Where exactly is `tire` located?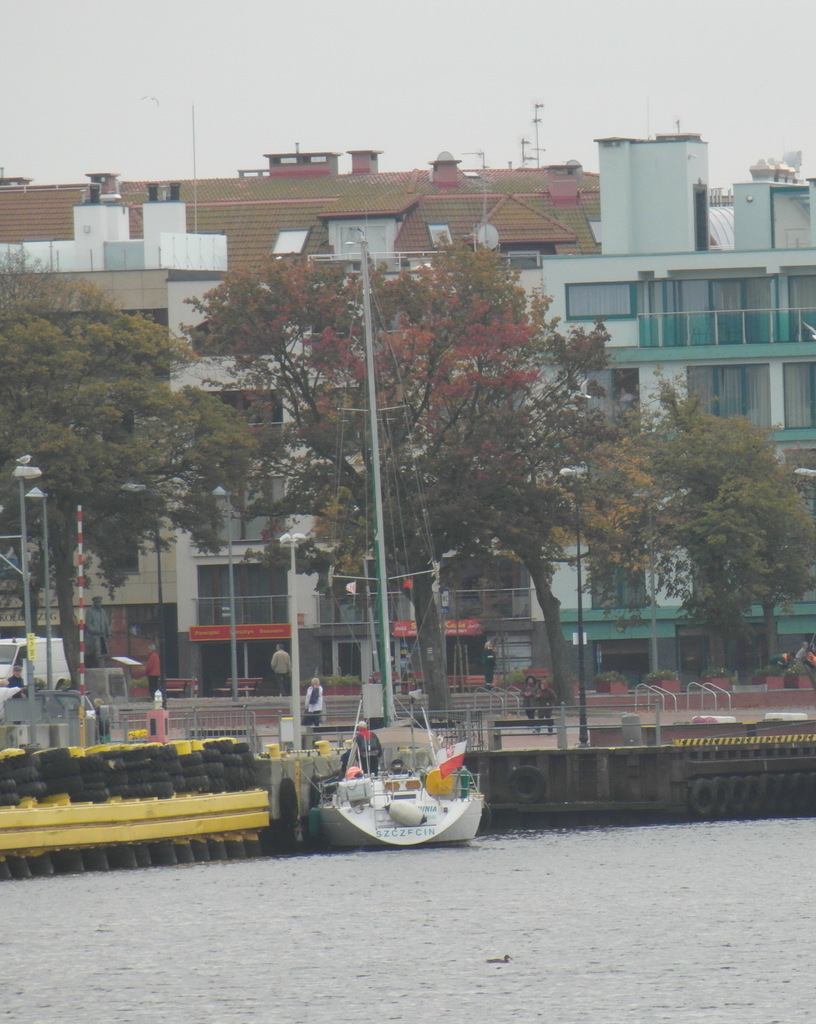
Its bounding box is 509 767 547 810.
